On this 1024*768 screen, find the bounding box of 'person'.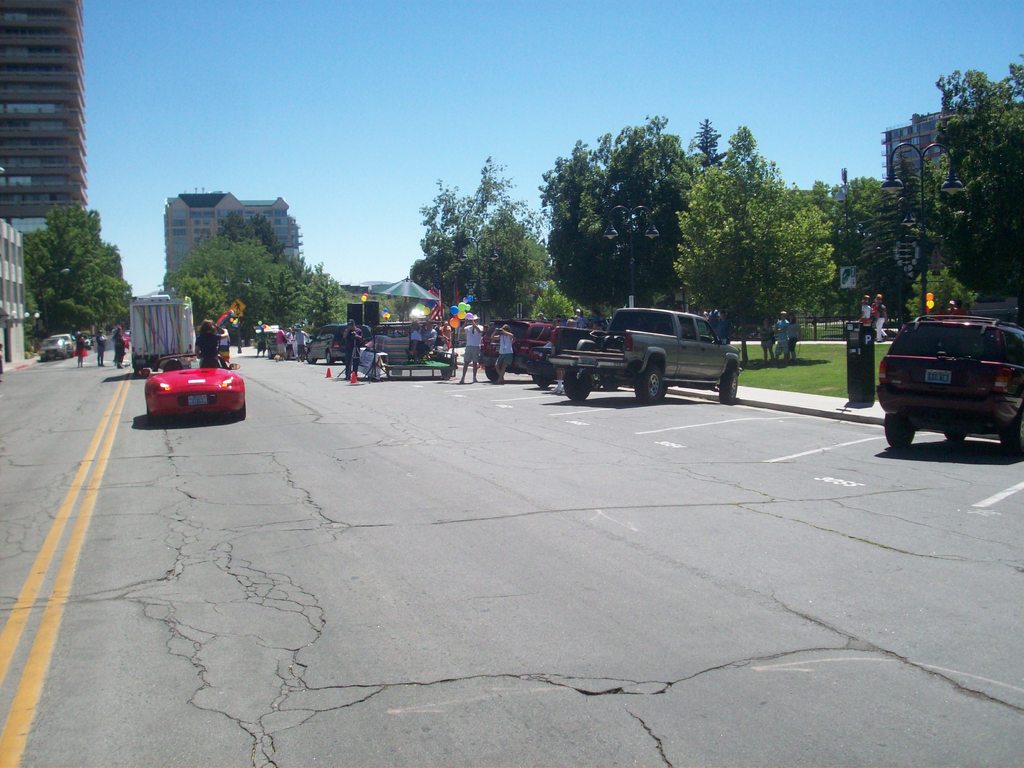
Bounding box: [x1=788, y1=312, x2=803, y2=363].
